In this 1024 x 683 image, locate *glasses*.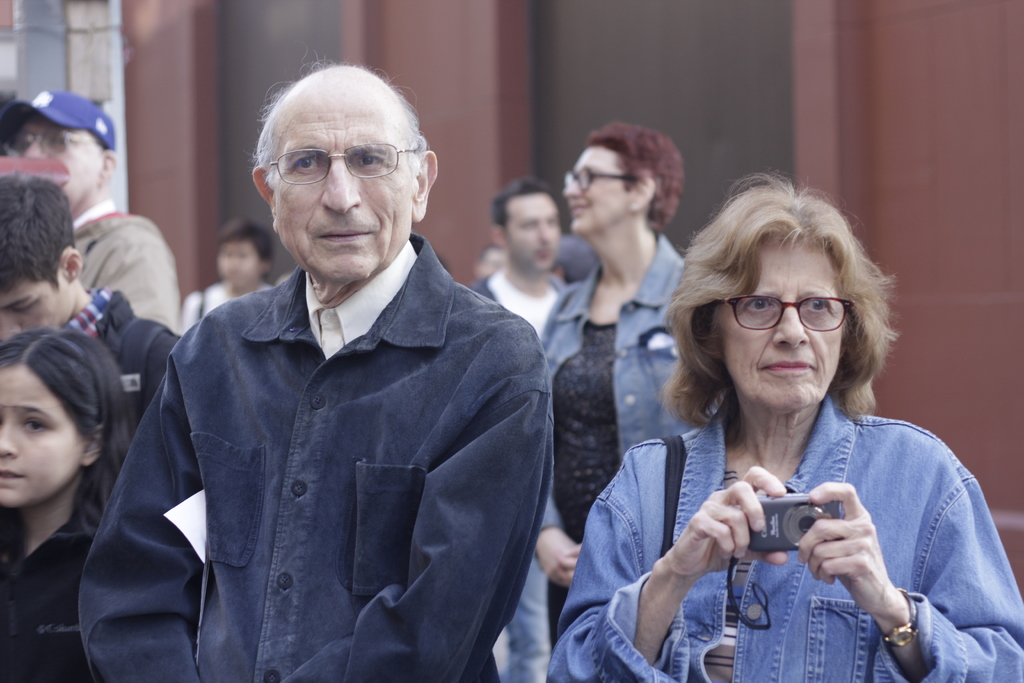
Bounding box: x1=0, y1=131, x2=102, y2=157.
